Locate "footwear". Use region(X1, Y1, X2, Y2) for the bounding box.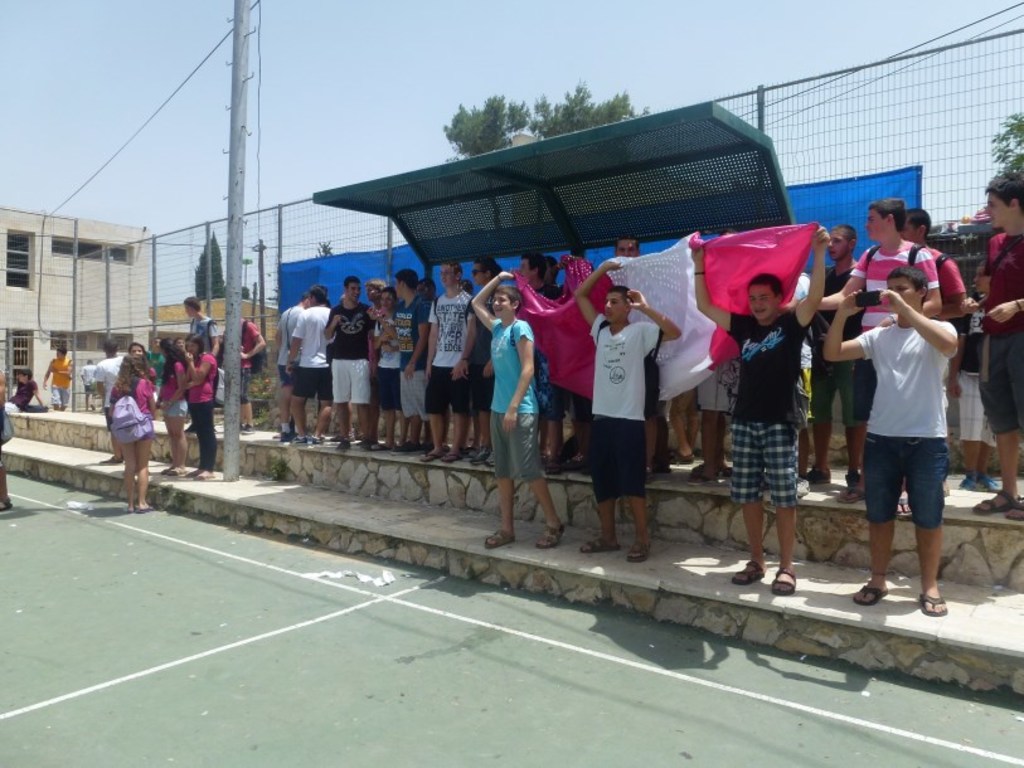
region(686, 470, 713, 488).
